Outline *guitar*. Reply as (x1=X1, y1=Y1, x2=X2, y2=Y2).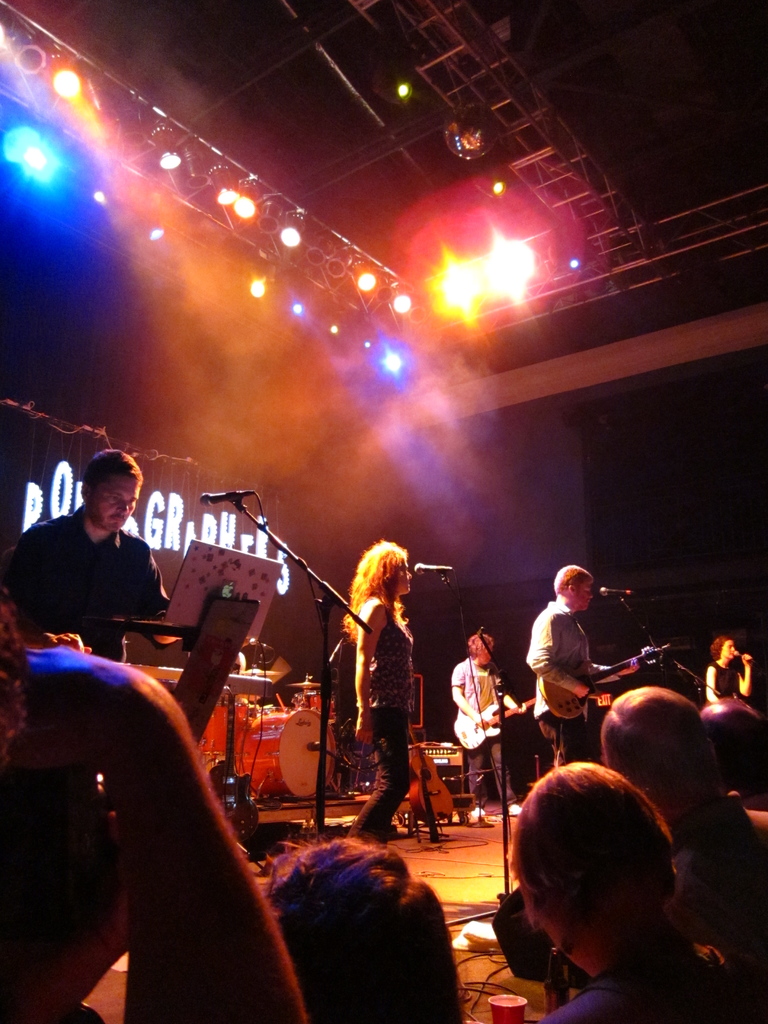
(x1=452, y1=694, x2=546, y2=754).
